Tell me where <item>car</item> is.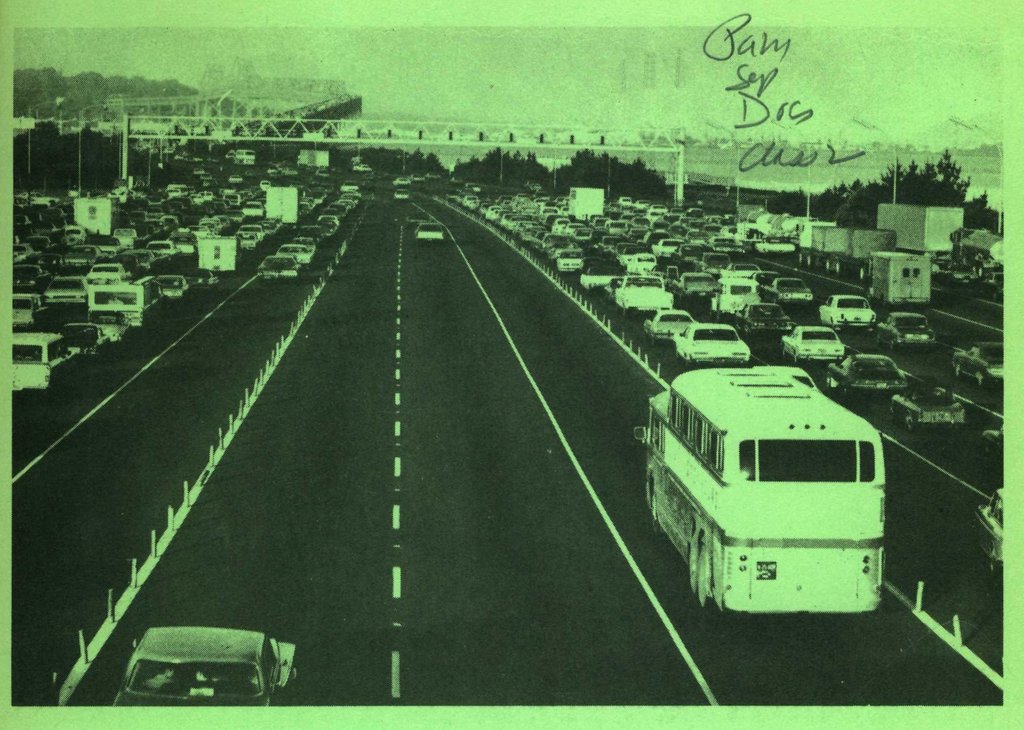
<item>car</item> is at [47, 271, 93, 312].
